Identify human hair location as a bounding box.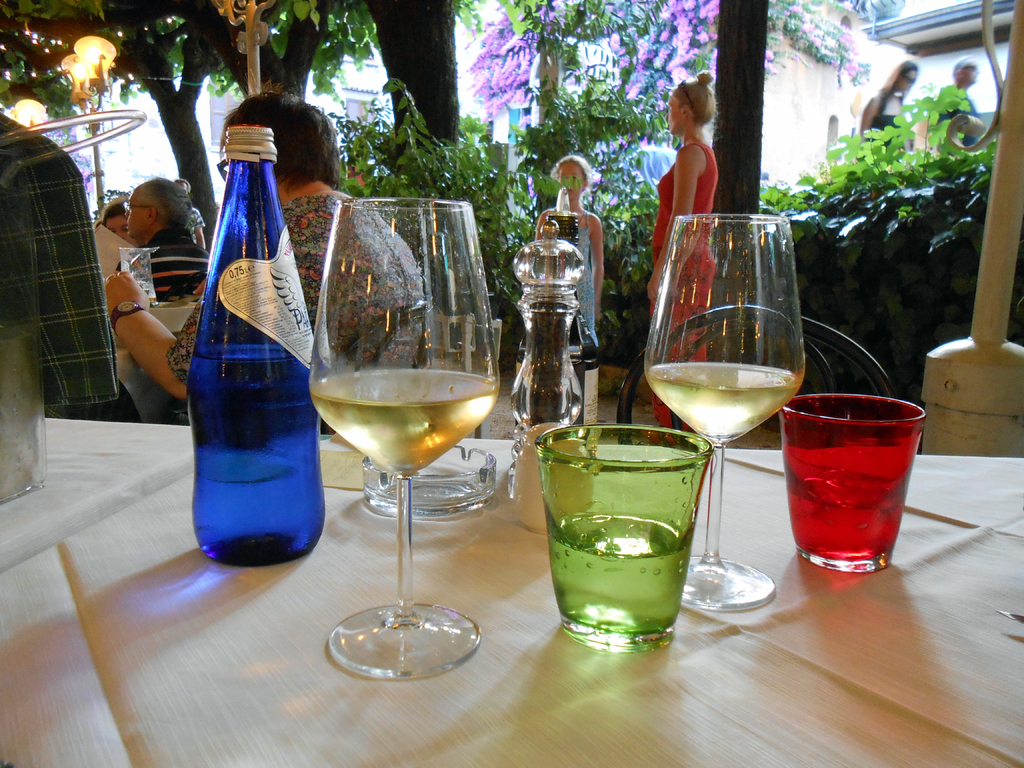
953:55:973:72.
